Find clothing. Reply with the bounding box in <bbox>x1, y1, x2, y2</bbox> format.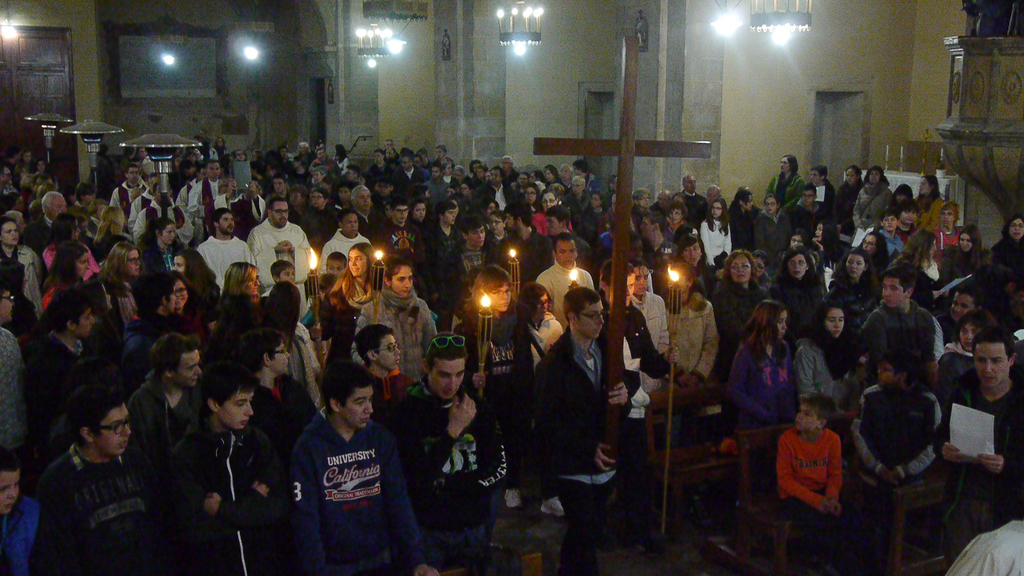
<bbox>165, 418, 314, 575</bbox>.
